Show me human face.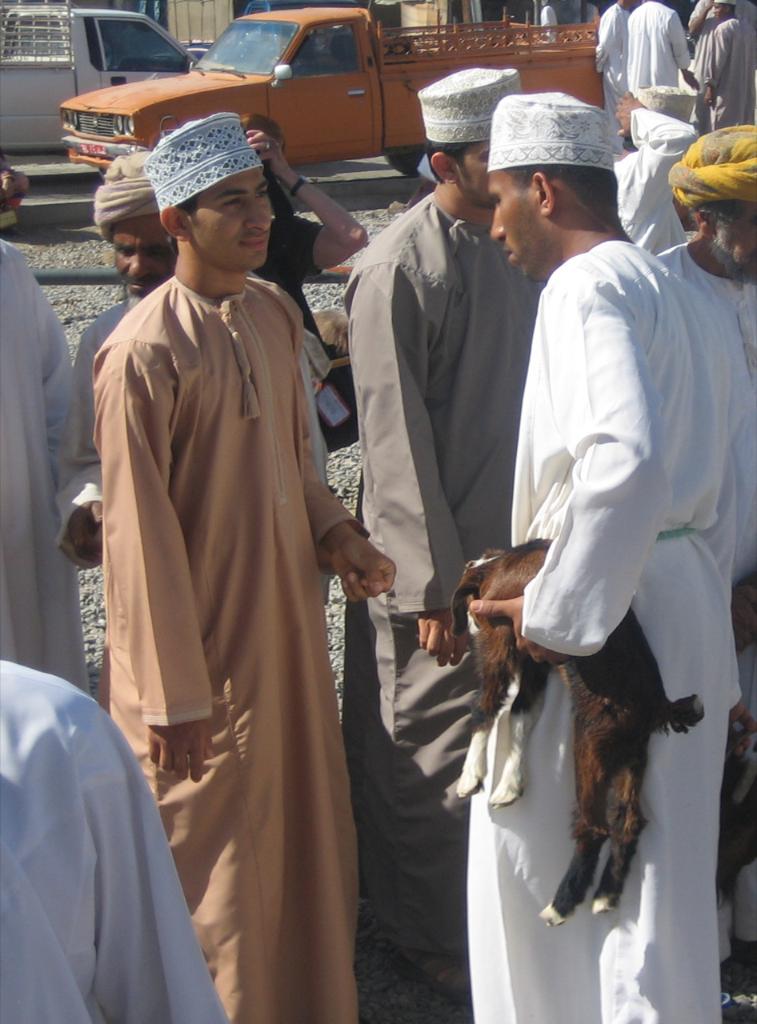
human face is here: x1=705 y1=195 x2=756 y2=278.
